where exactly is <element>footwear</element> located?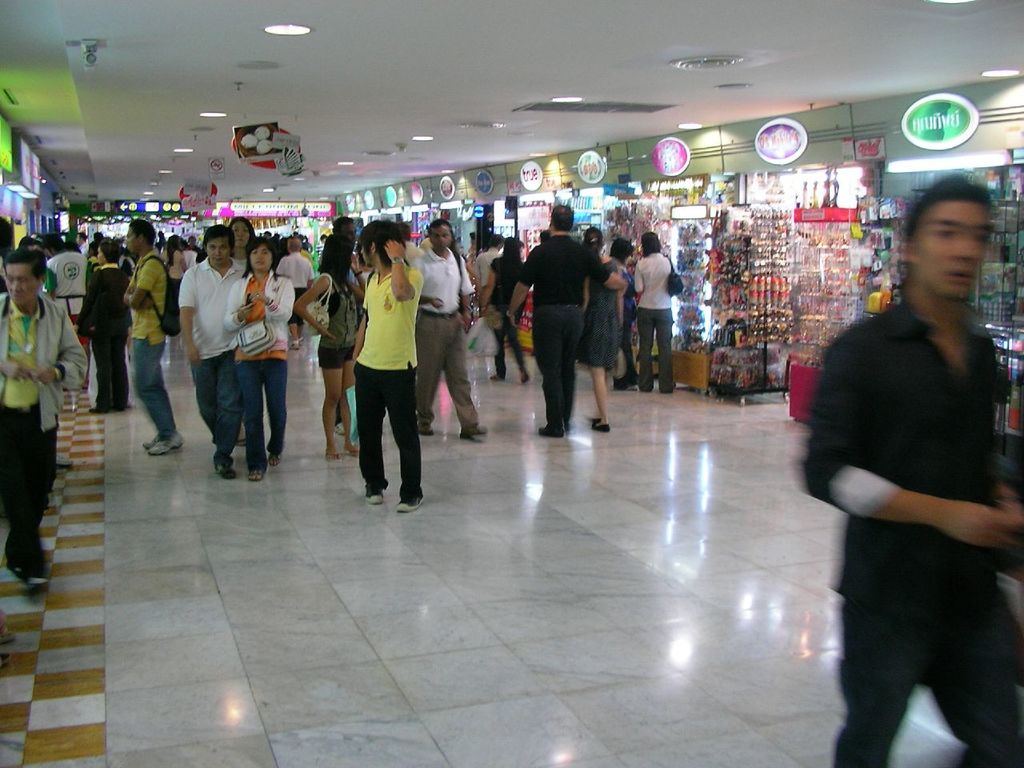
Its bounding box is {"x1": 218, "y1": 463, "x2": 238, "y2": 478}.
